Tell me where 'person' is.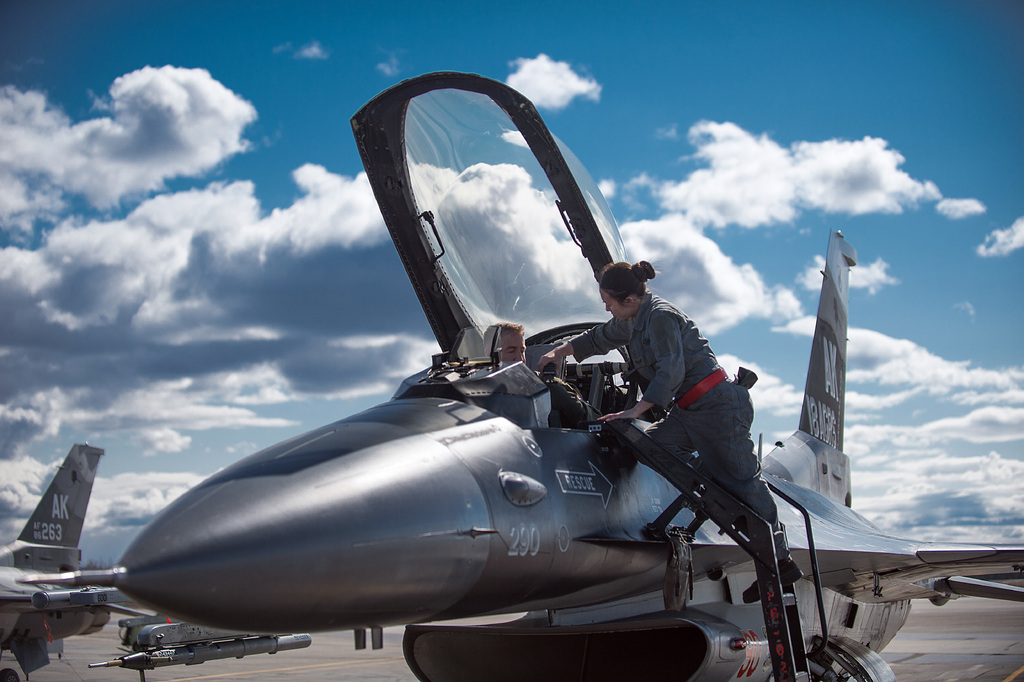
'person' is at l=480, t=315, r=598, b=430.
